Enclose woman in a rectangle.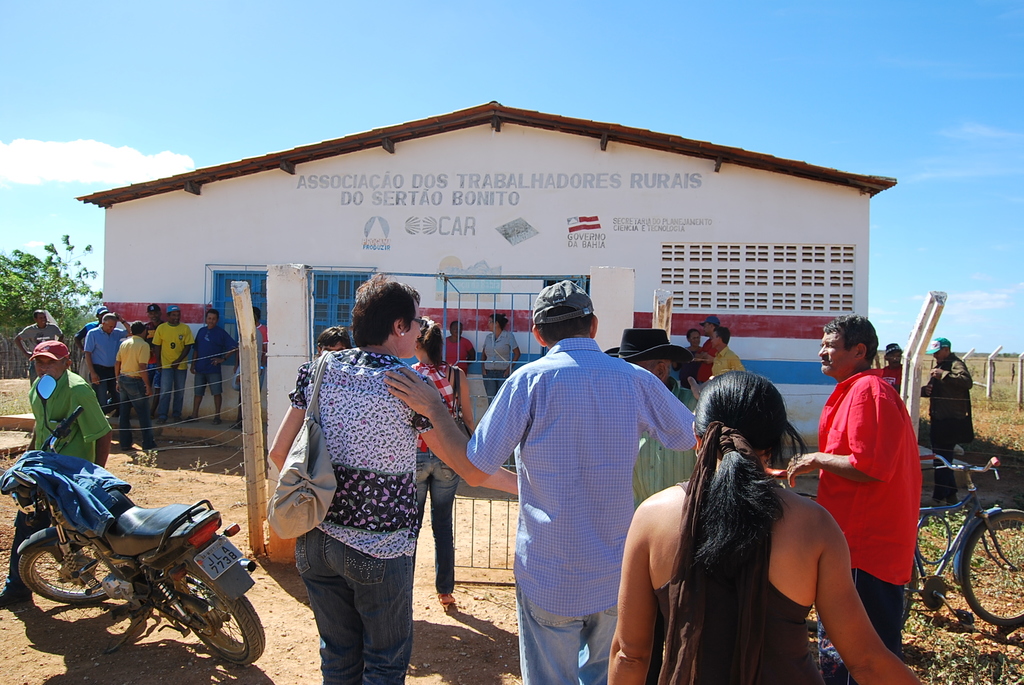
select_region(609, 371, 924, 684).
